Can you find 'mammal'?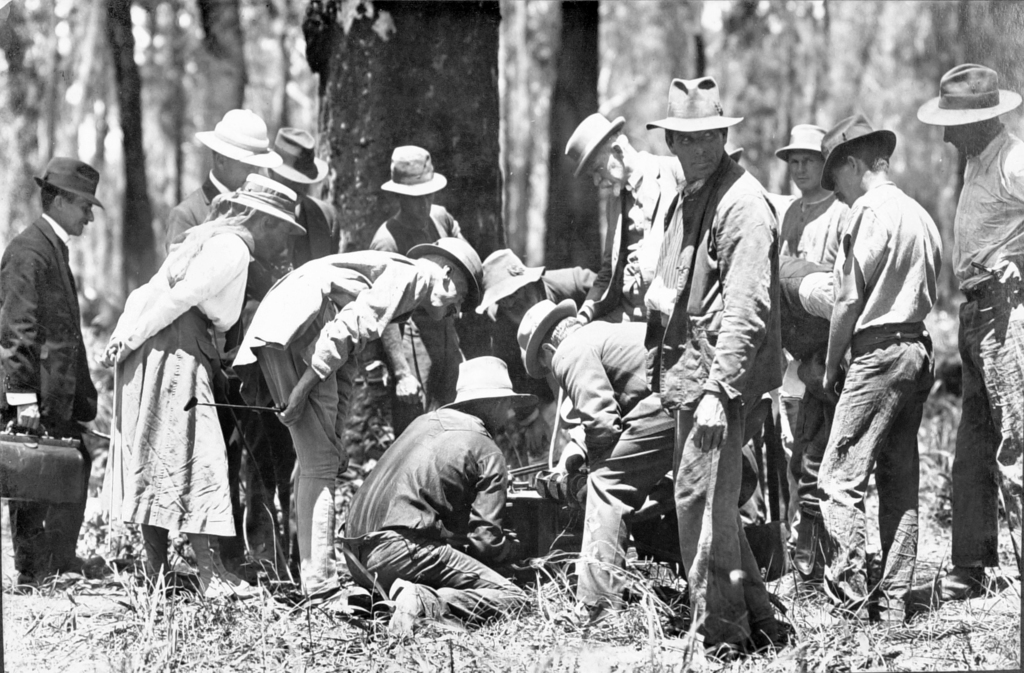
Yes, bounding box: box(367, 138, 461, 434).
